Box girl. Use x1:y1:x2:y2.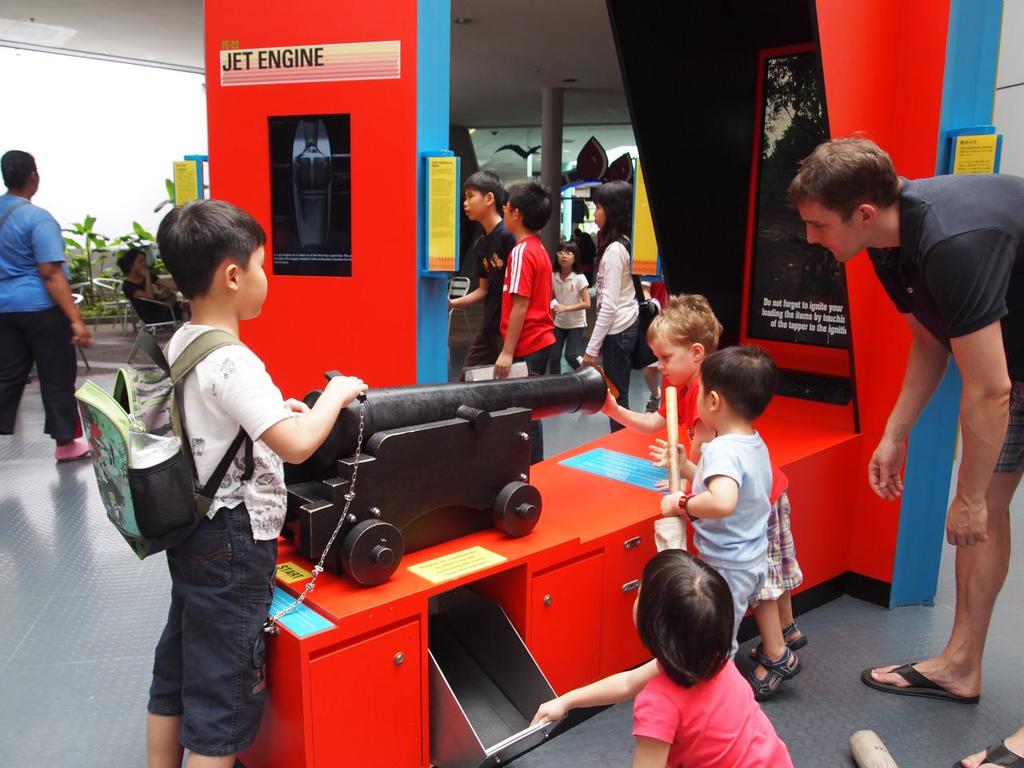
525:541:799:767.
